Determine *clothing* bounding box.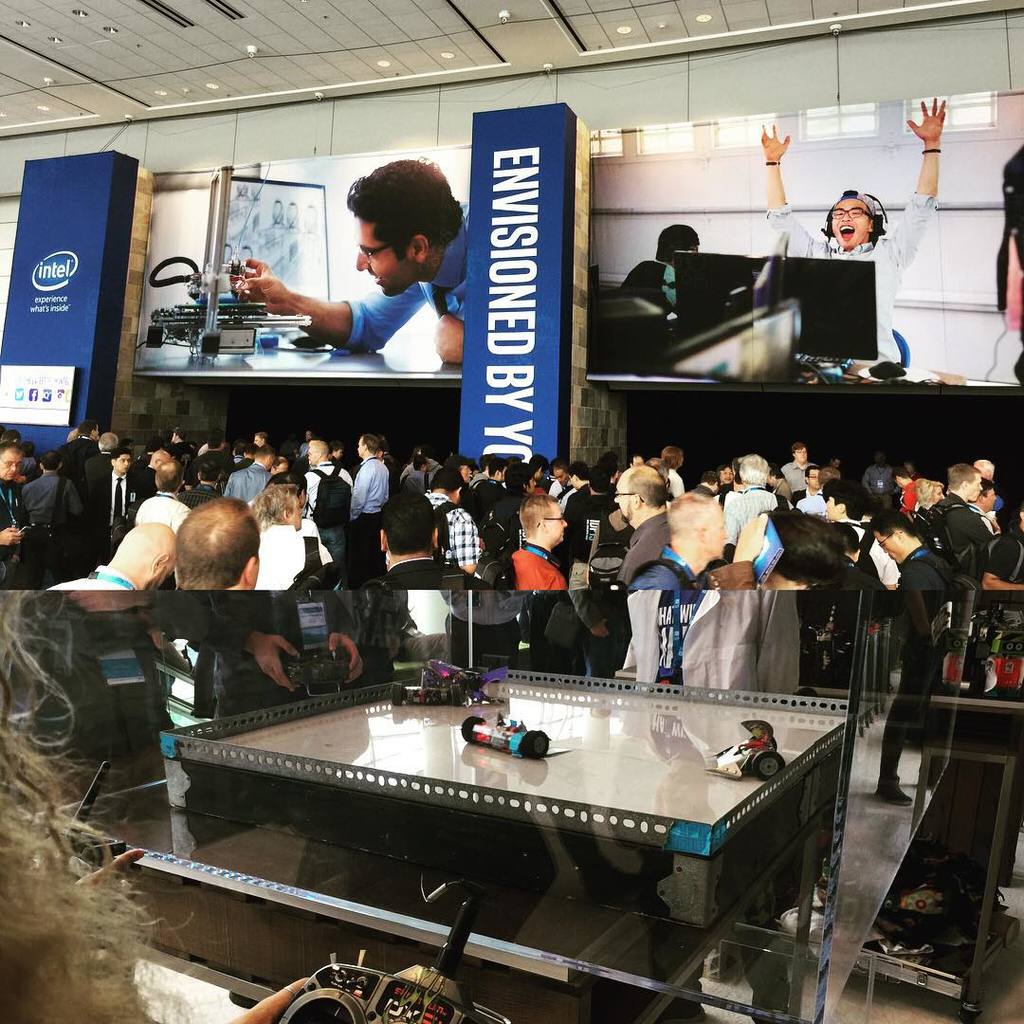
Determined: (547, 485, 574, 517).
